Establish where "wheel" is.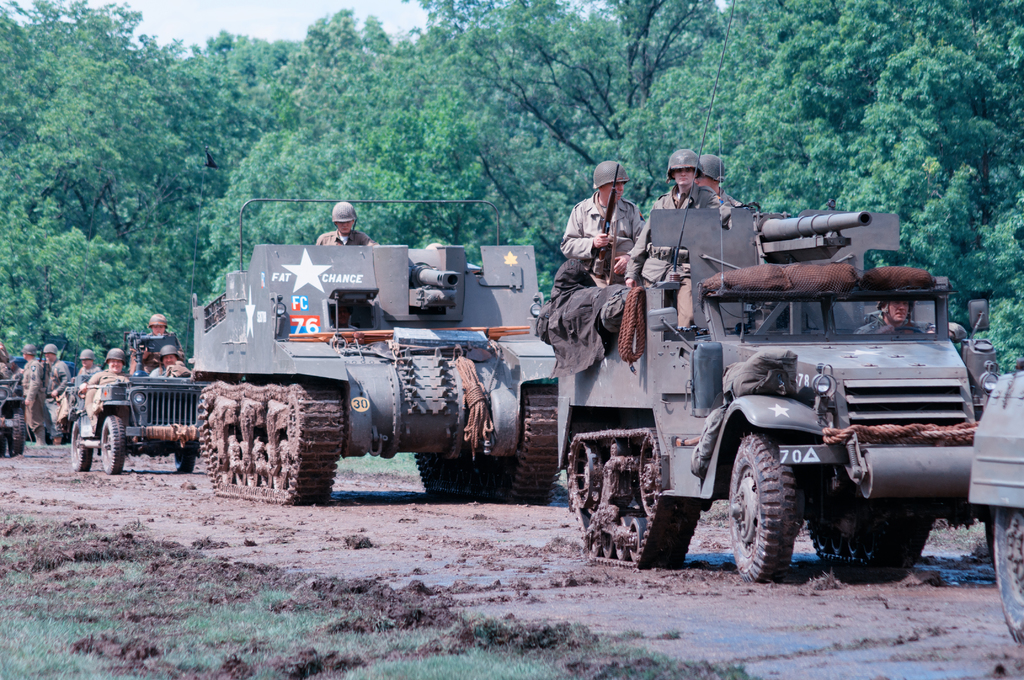
Established at {"x1": 176, "y1": 453, "x2": 195, "y2": 474}.
